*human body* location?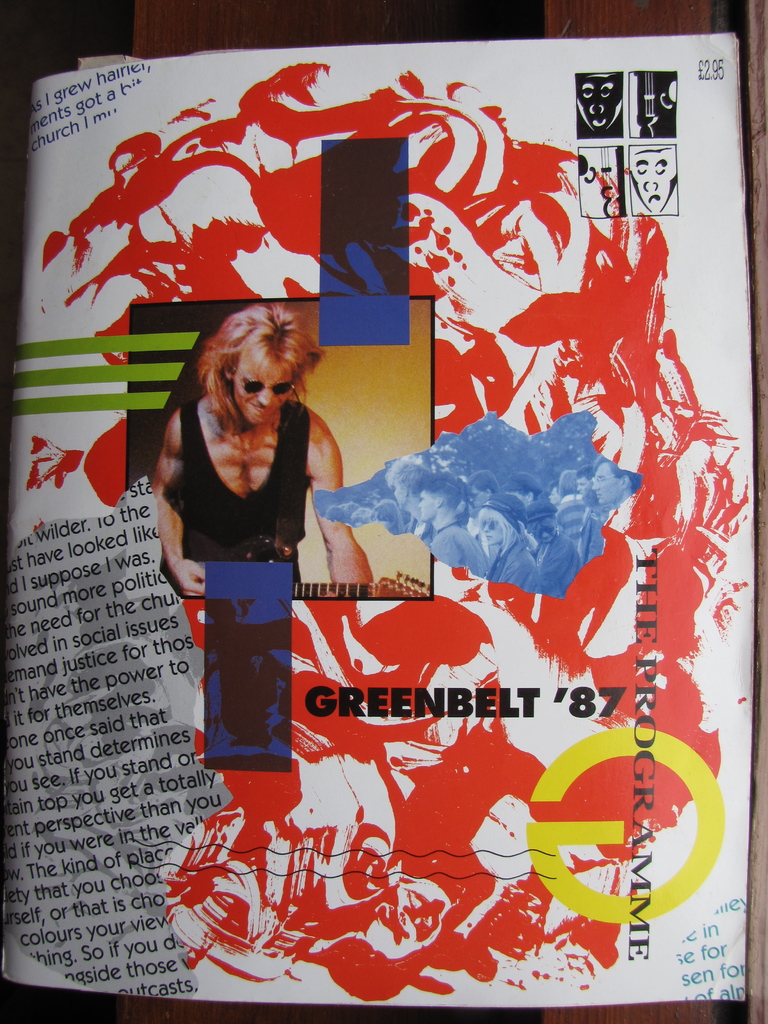
detection(156, 402, 308, 561)
